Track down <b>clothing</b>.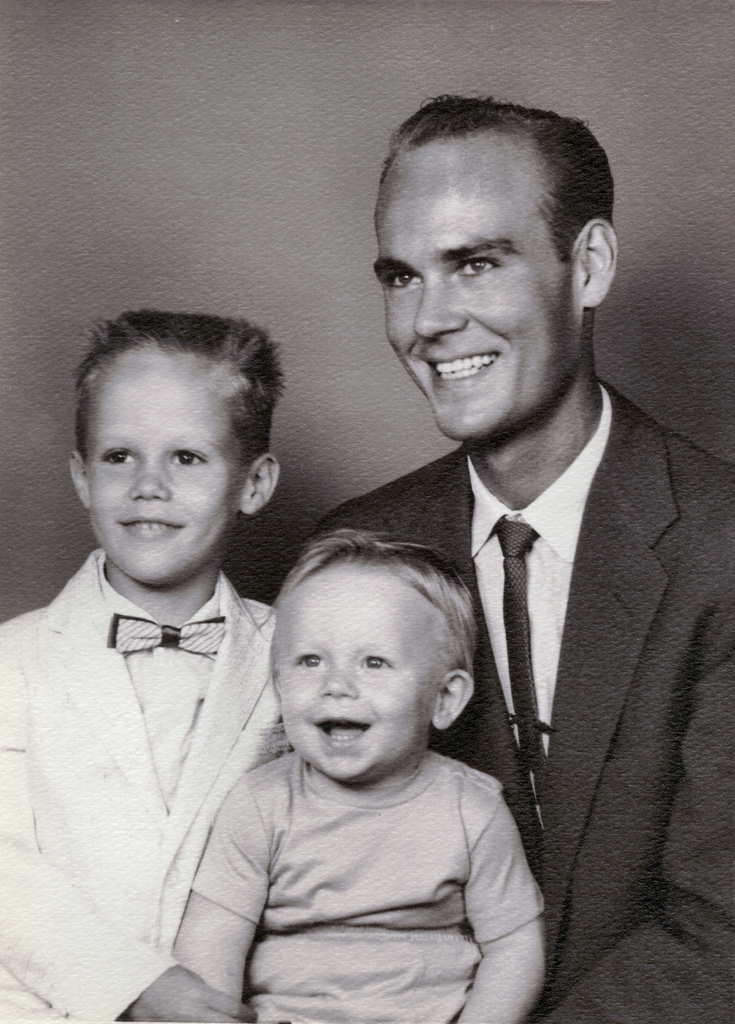
Tracked to box=[190, 751, 541, 1023].
